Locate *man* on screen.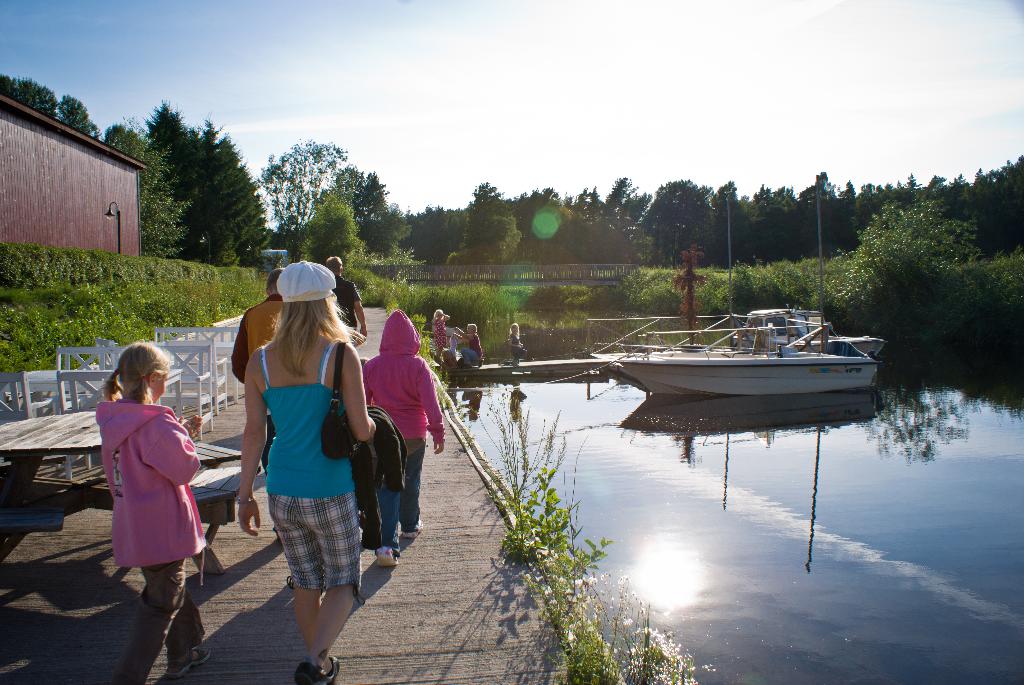
On screen at 458:320:485:366.
